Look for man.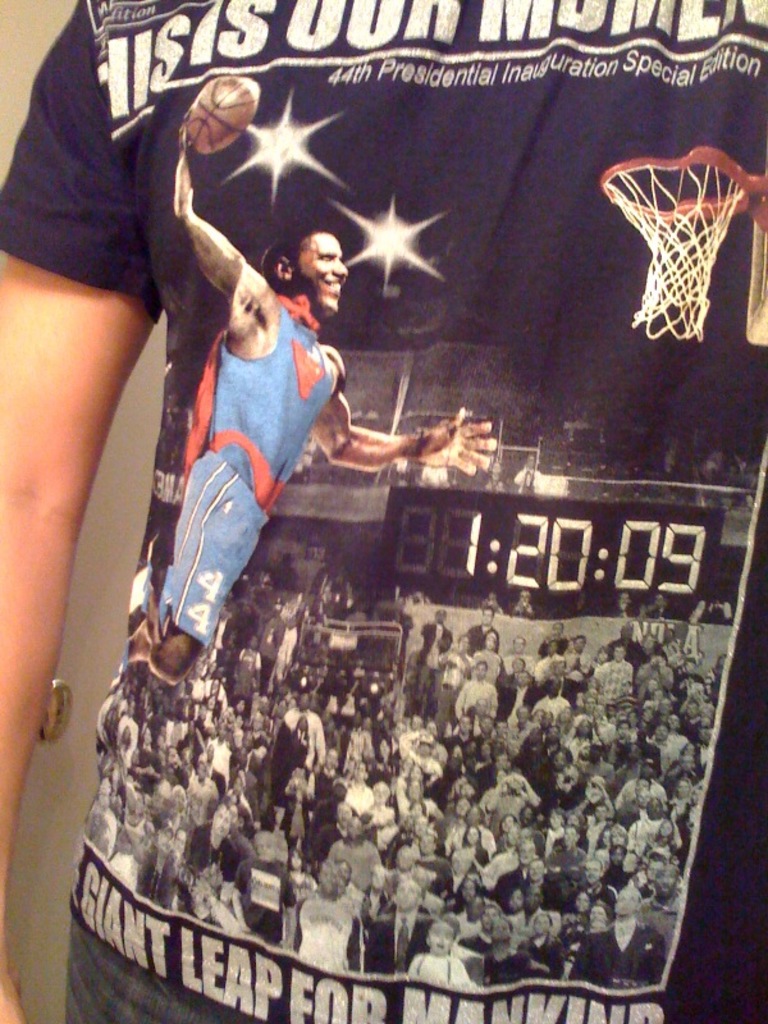
Found: box(0, 0, 767, 1023).
